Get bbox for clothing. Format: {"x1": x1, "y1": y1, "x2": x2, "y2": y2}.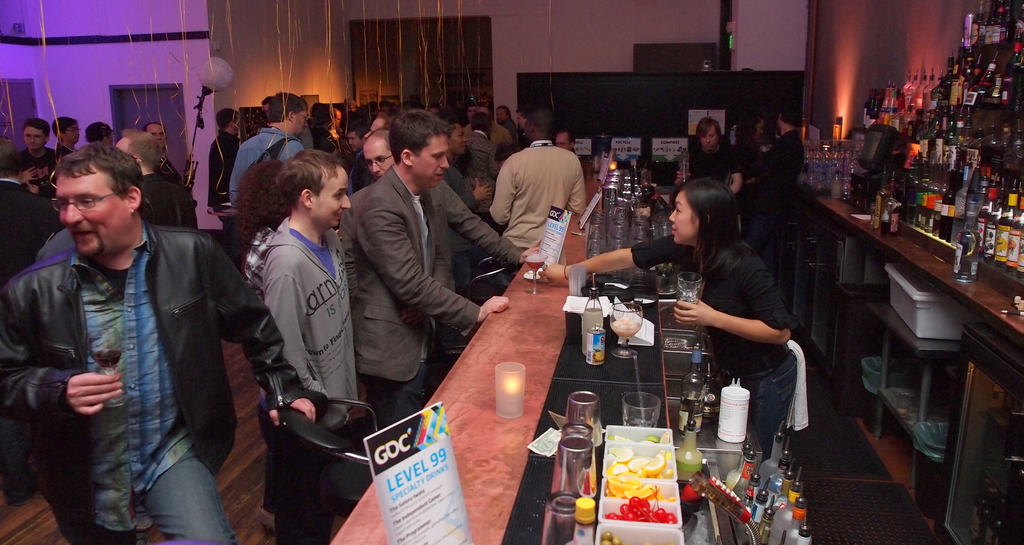
{"x1": 138, "y1": 174, "x2": 206, "y2": 229}.
